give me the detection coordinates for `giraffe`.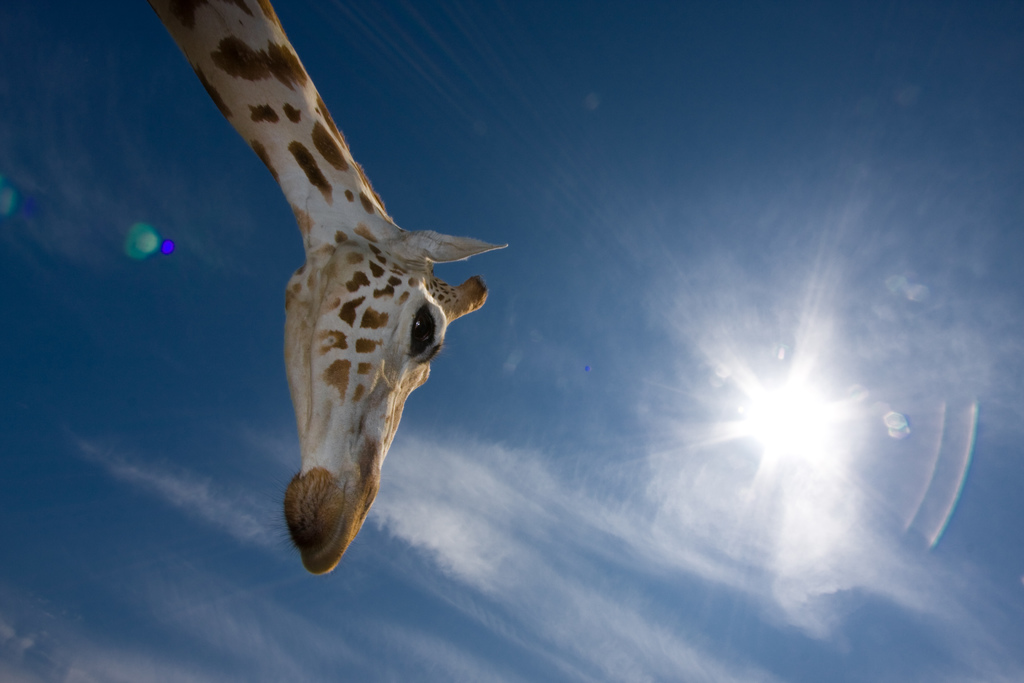
box=[141, 0, 504, 566].
